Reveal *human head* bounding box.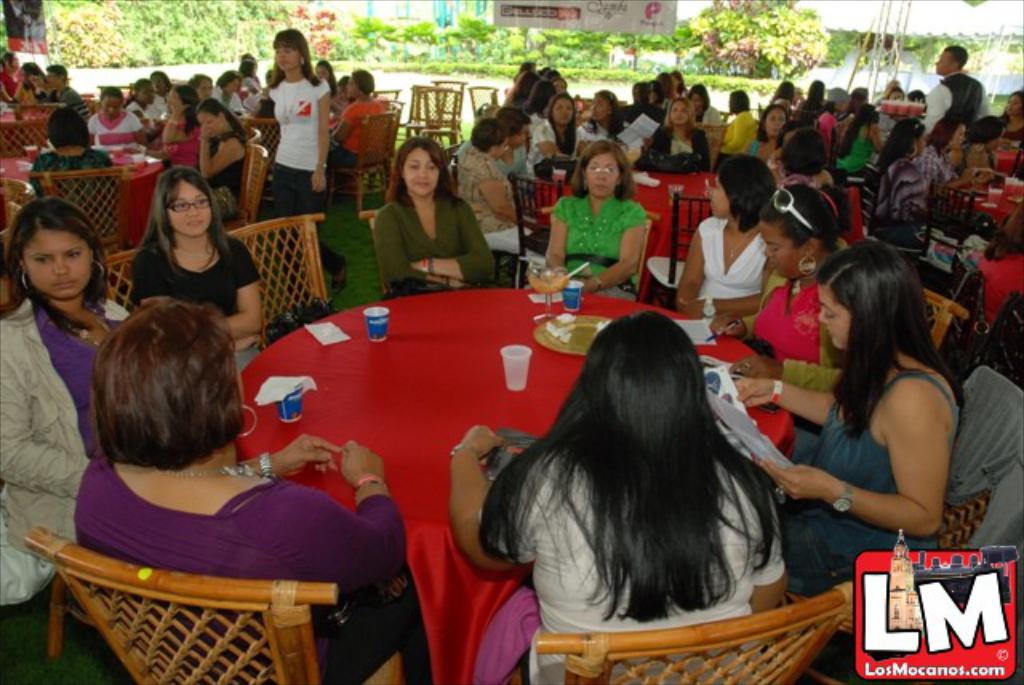
Revealed: 782 128 829 174.
